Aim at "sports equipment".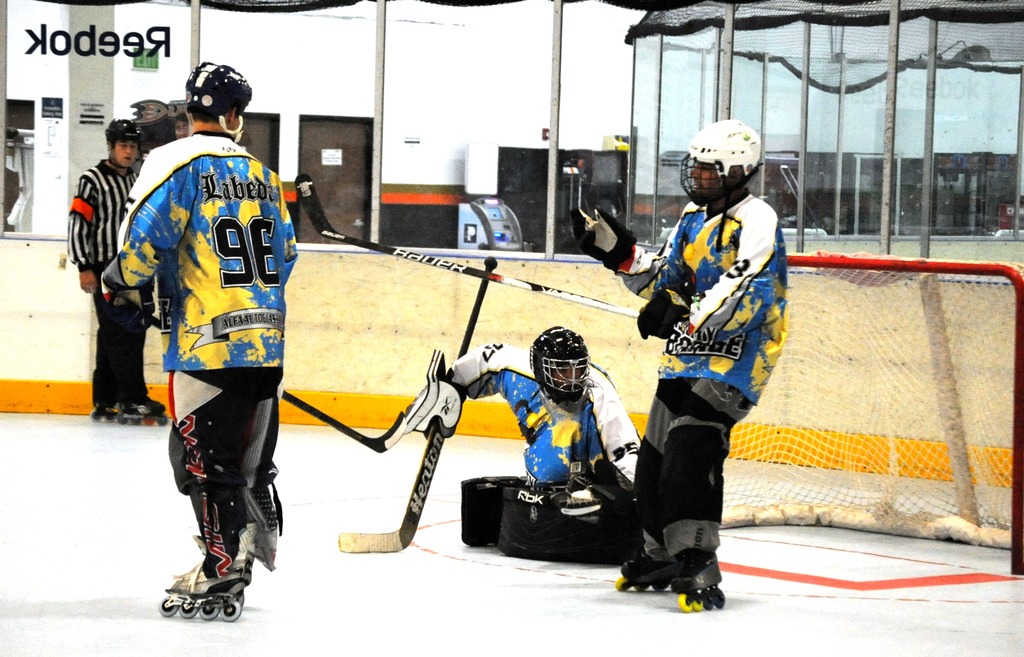
Aimed at [296, 170, 637, 316].
